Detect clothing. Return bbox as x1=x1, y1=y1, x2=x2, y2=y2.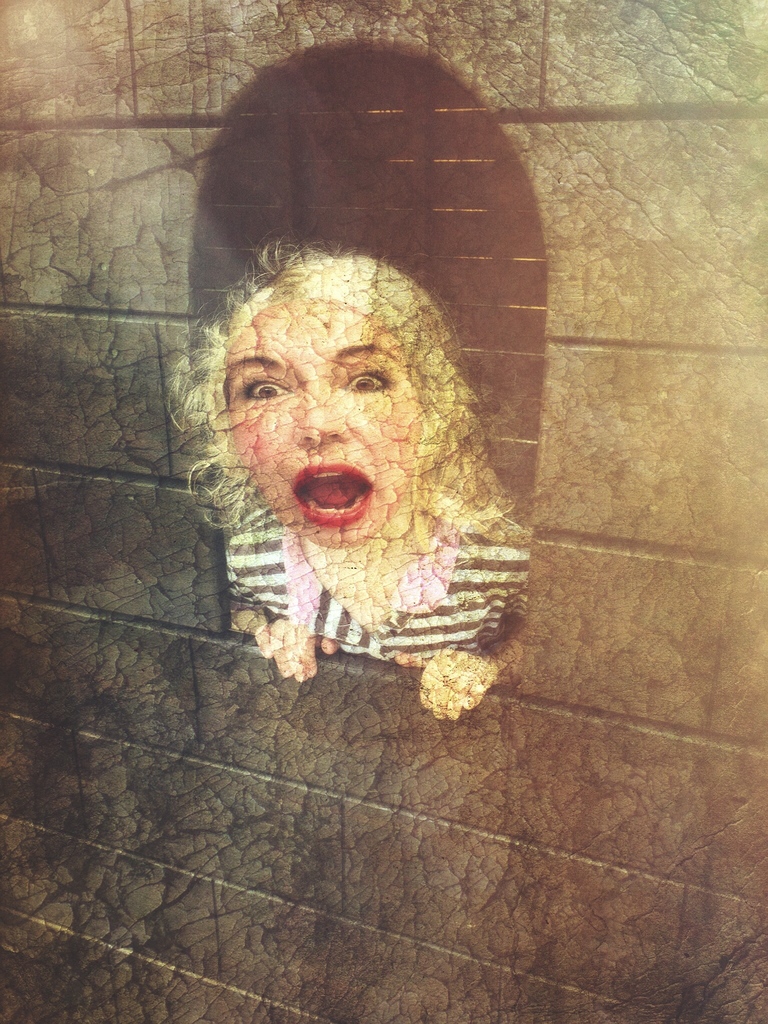
x1=228, y1=506, x2=532, y2=660.
